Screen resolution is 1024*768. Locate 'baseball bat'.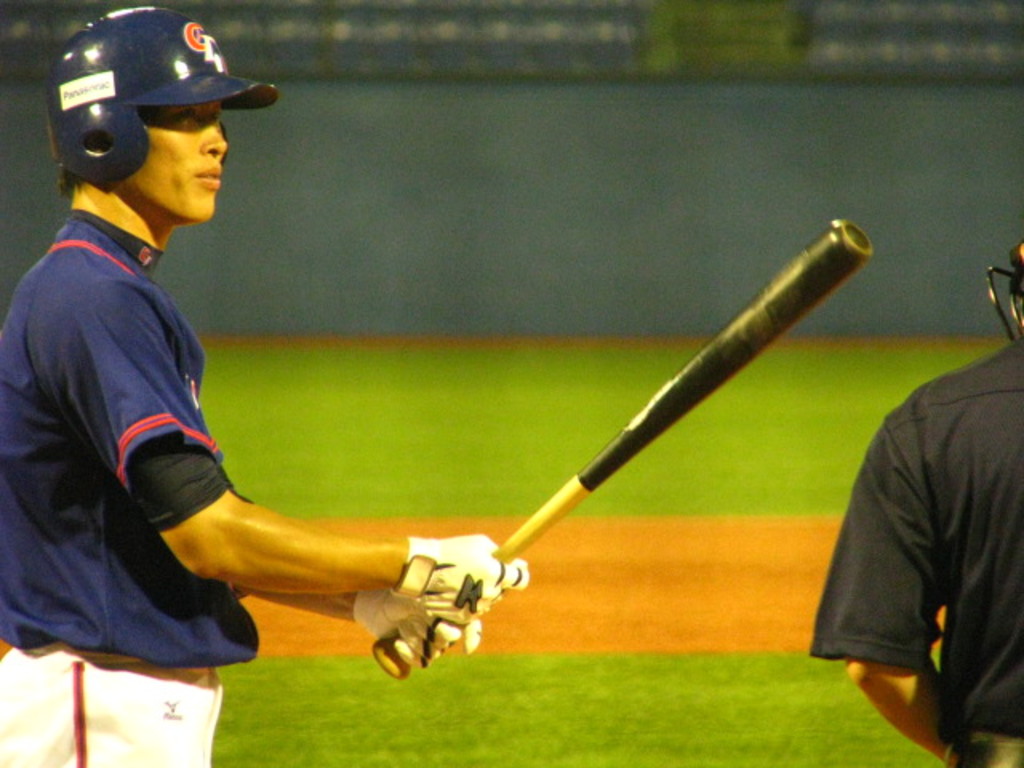
box(370, 219, 880, 677).
